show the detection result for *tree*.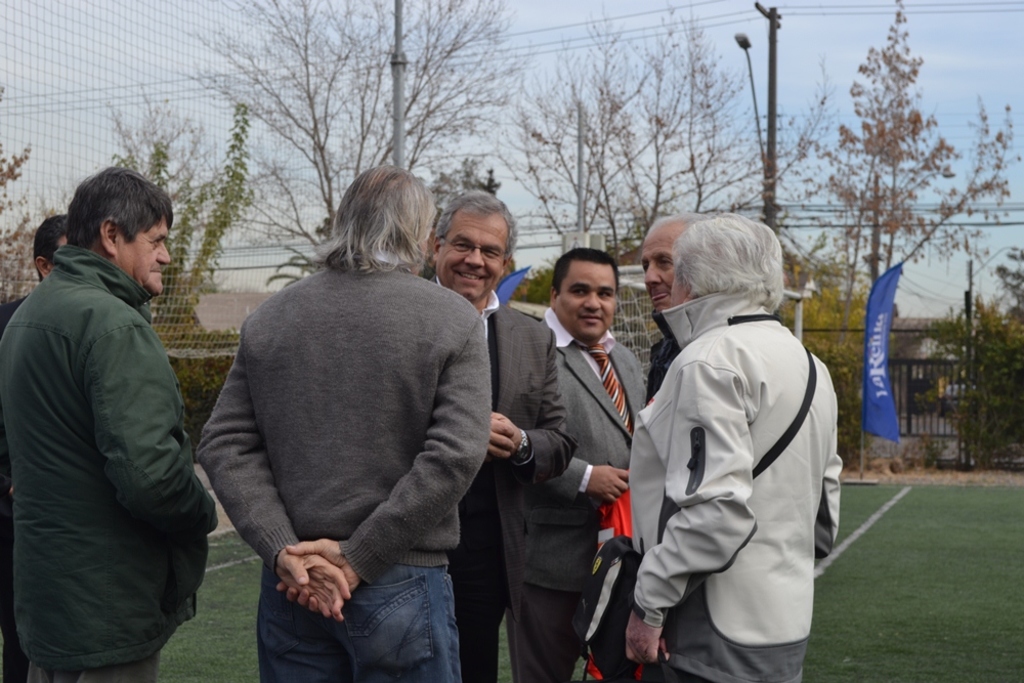
422 154 502 287.
